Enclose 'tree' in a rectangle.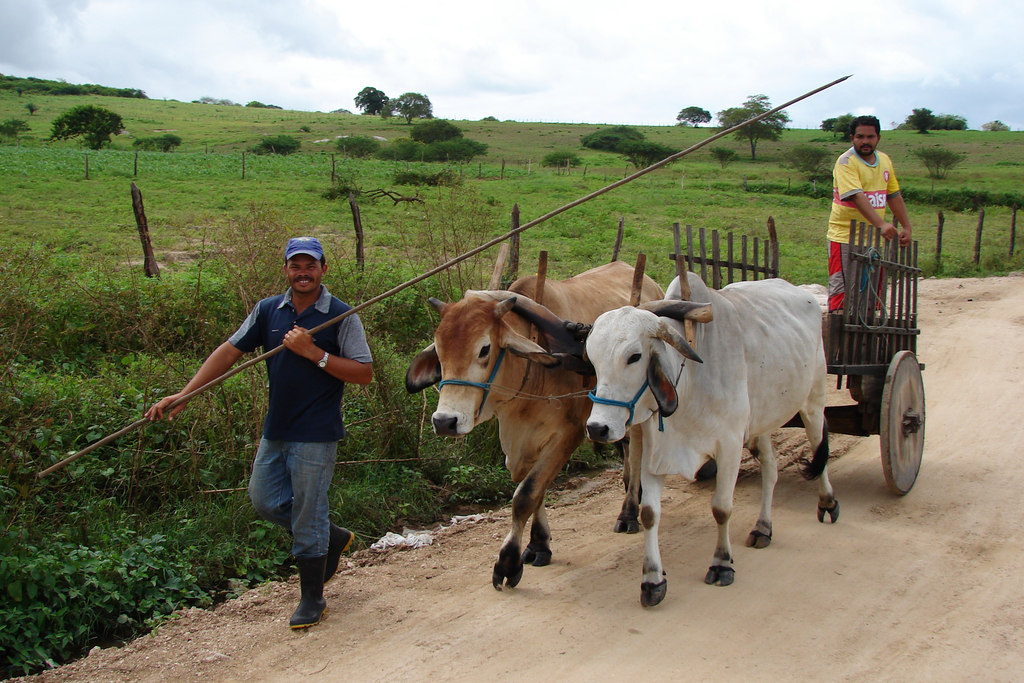
<region>910, 145, 971, 179</region>.
